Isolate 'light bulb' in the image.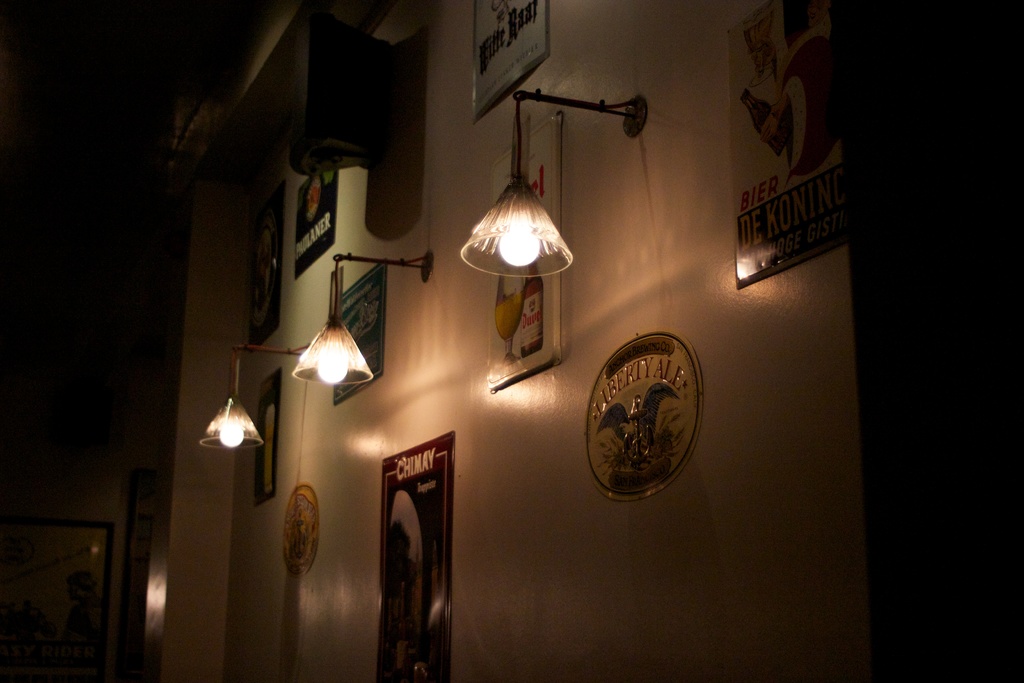
Isolated region: crop(223, 427, 241, 449).
